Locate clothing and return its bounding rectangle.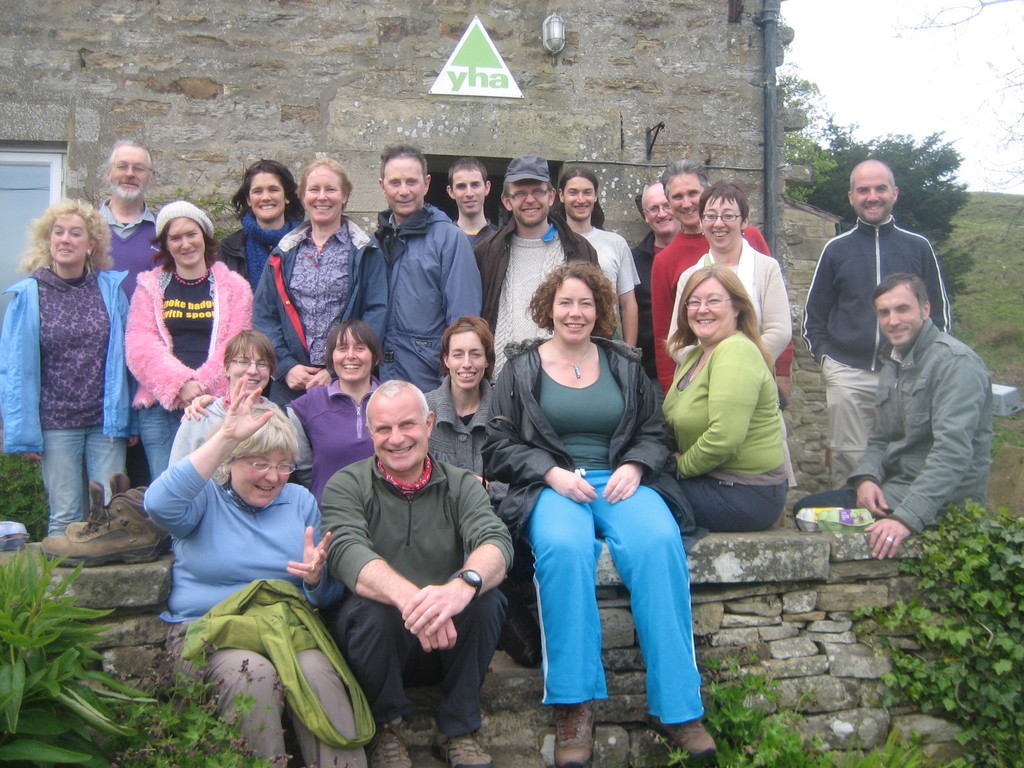
locate(486, 332, 708, 728).
